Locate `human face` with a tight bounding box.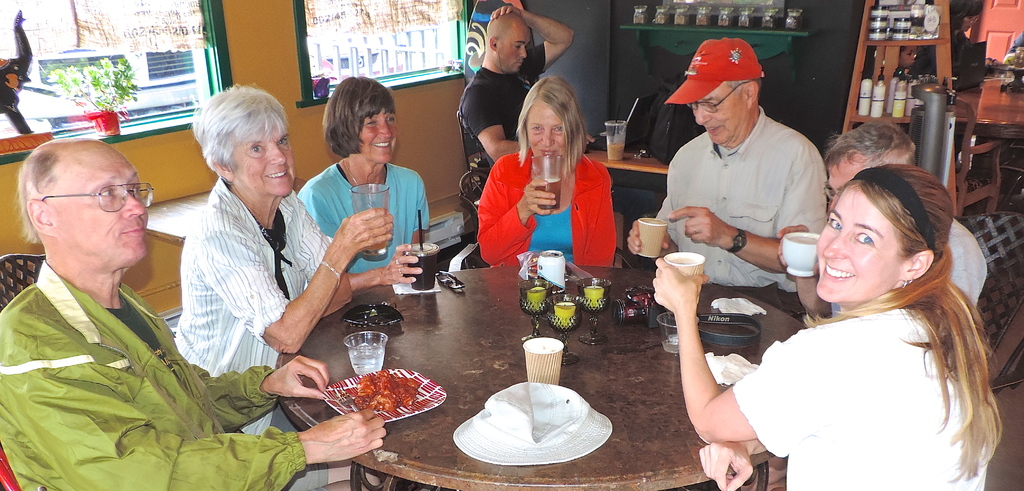
l=899, t=45, r=915, b=67.
